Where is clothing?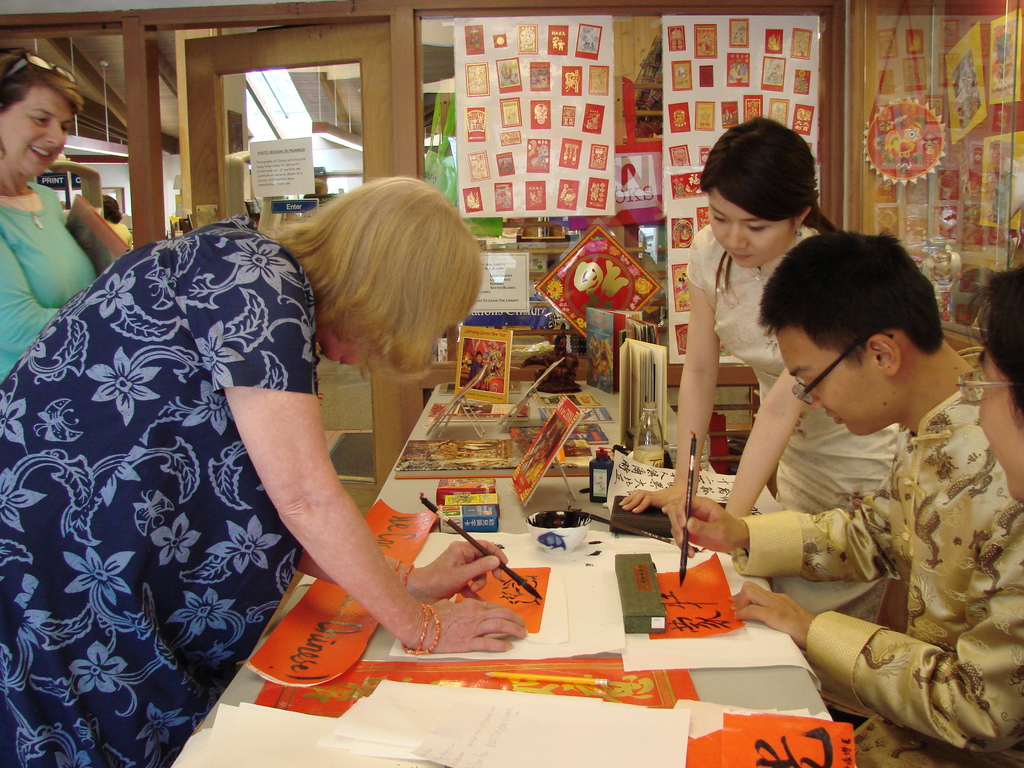
<bbox>729, 346, 1023, 767</bbox>.
